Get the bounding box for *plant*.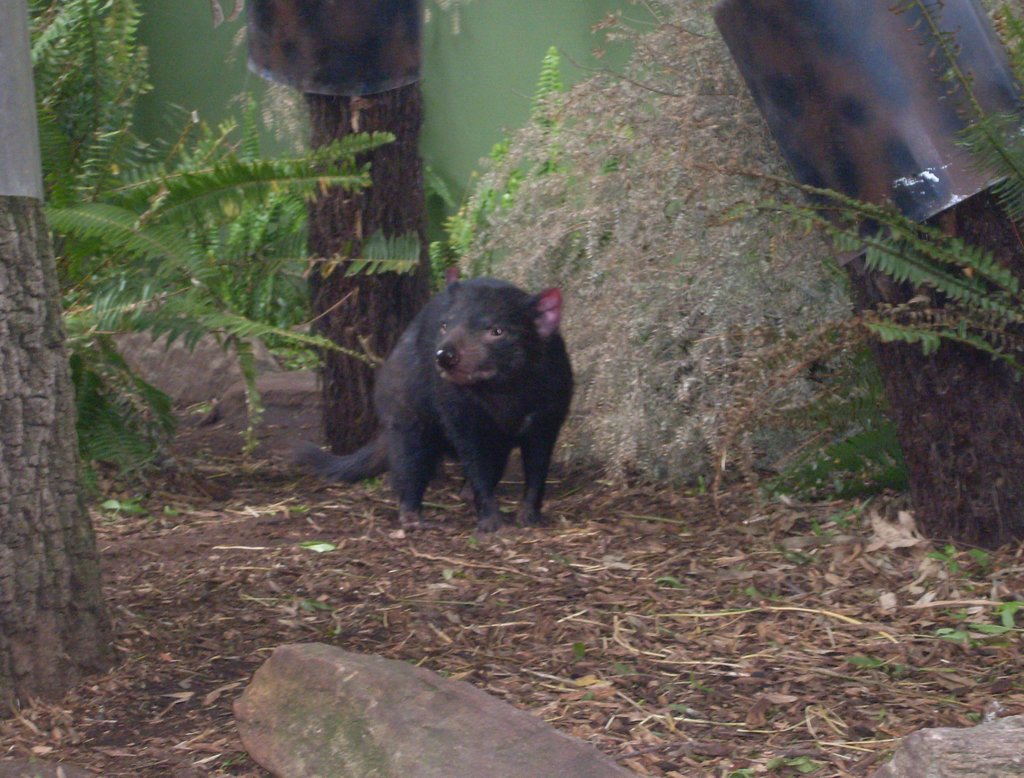
(left=567, top=637, right=589, bottom=661).
